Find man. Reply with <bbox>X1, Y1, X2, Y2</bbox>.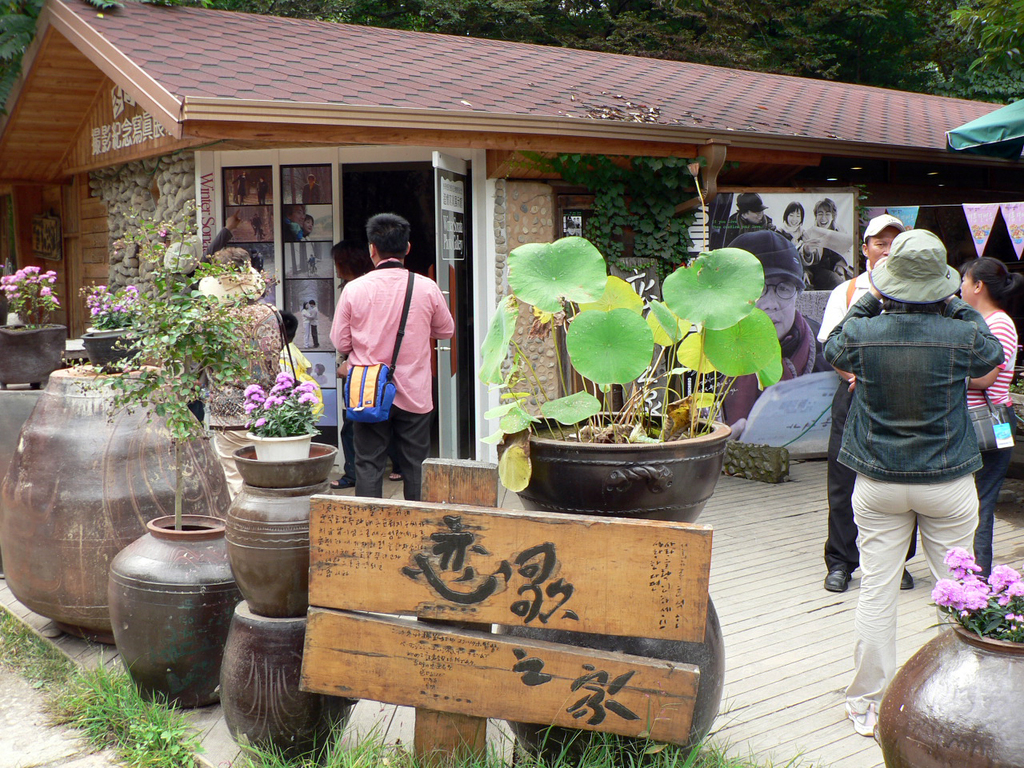
<bbox>315, 213, 449, 504</bbox>.
